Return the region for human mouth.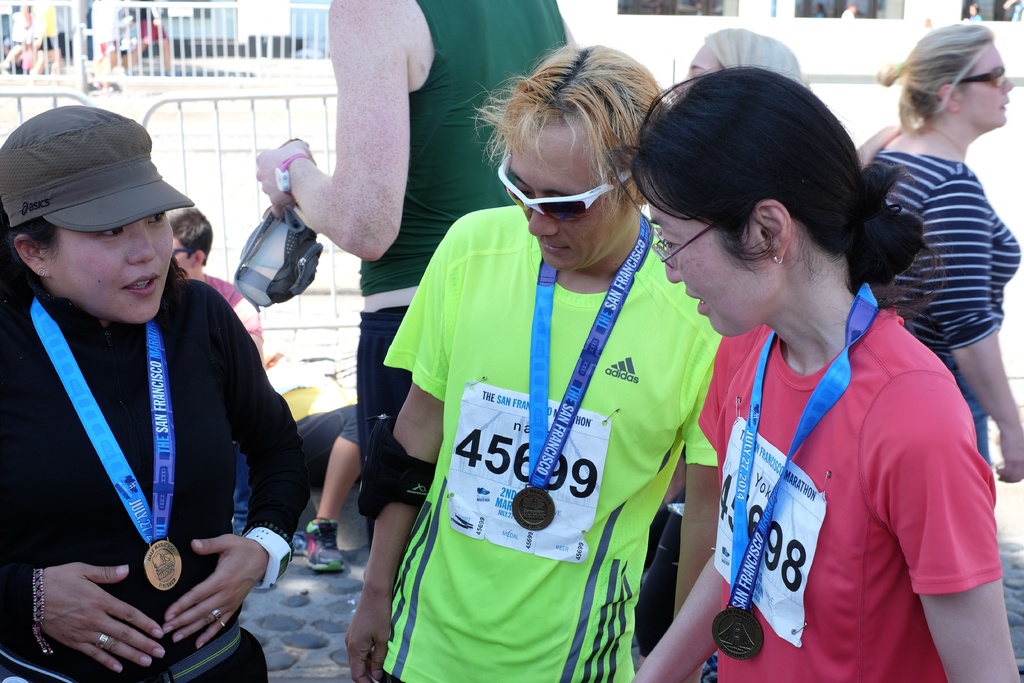
[545,240,568,257].
